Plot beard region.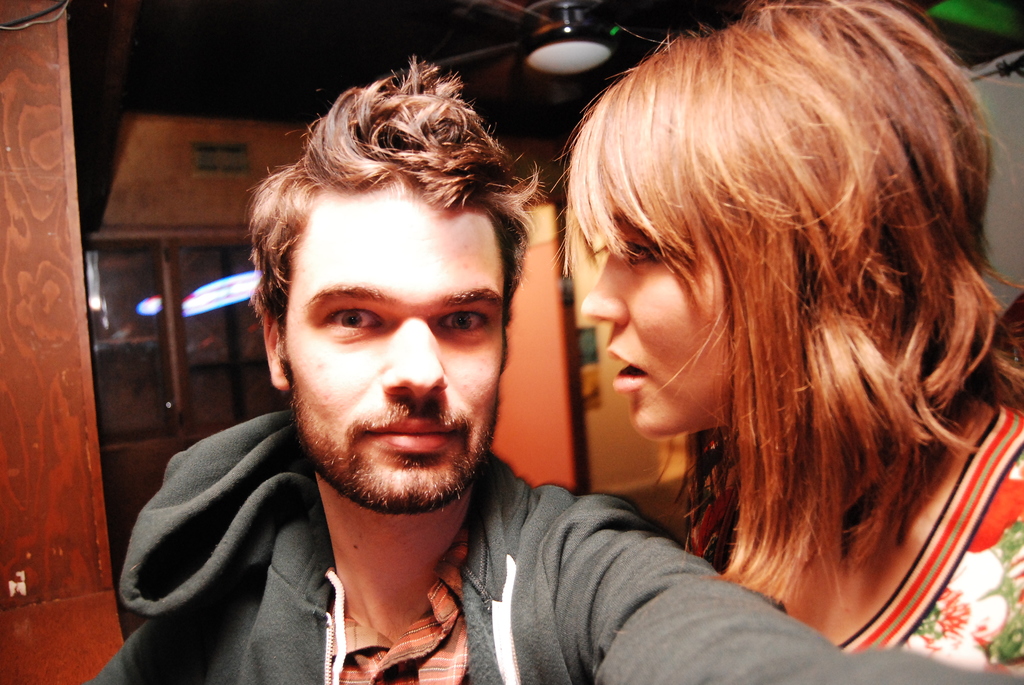
Plotted at box=[292, 360, 504, 504].
